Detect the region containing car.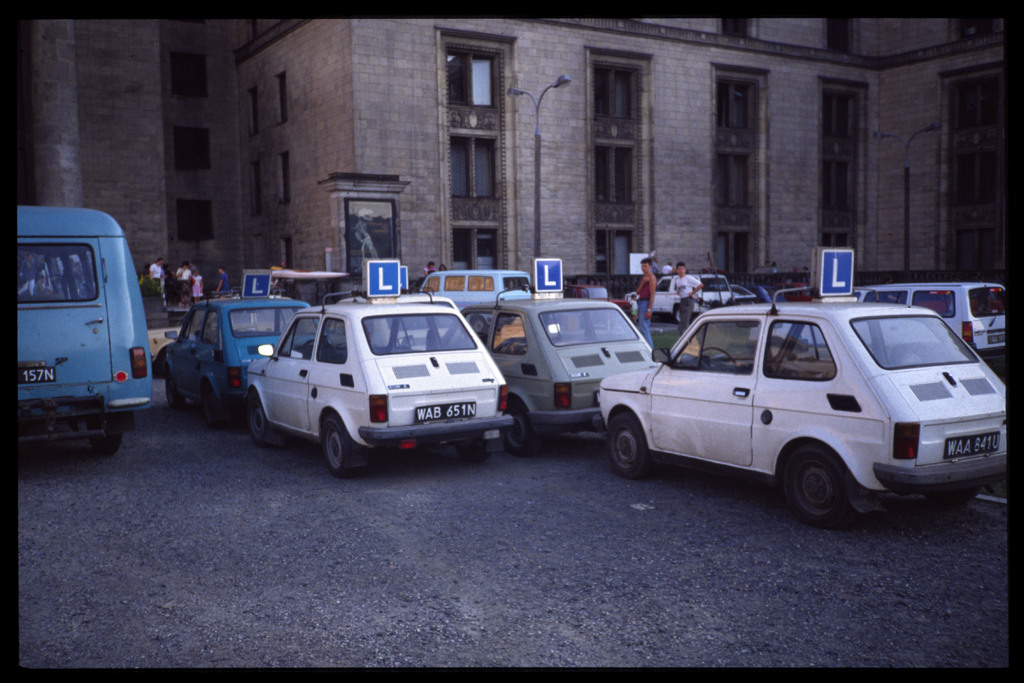
box=[824, 281, 1017, 356].
